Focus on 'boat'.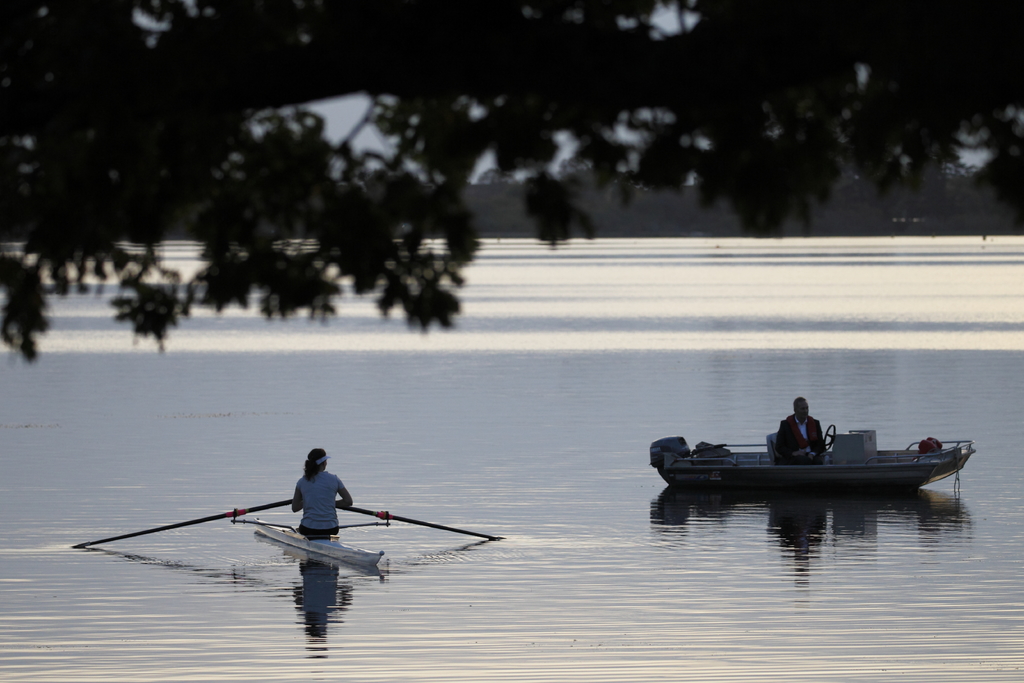
Focused at detection(645, 422, 977, 498).
